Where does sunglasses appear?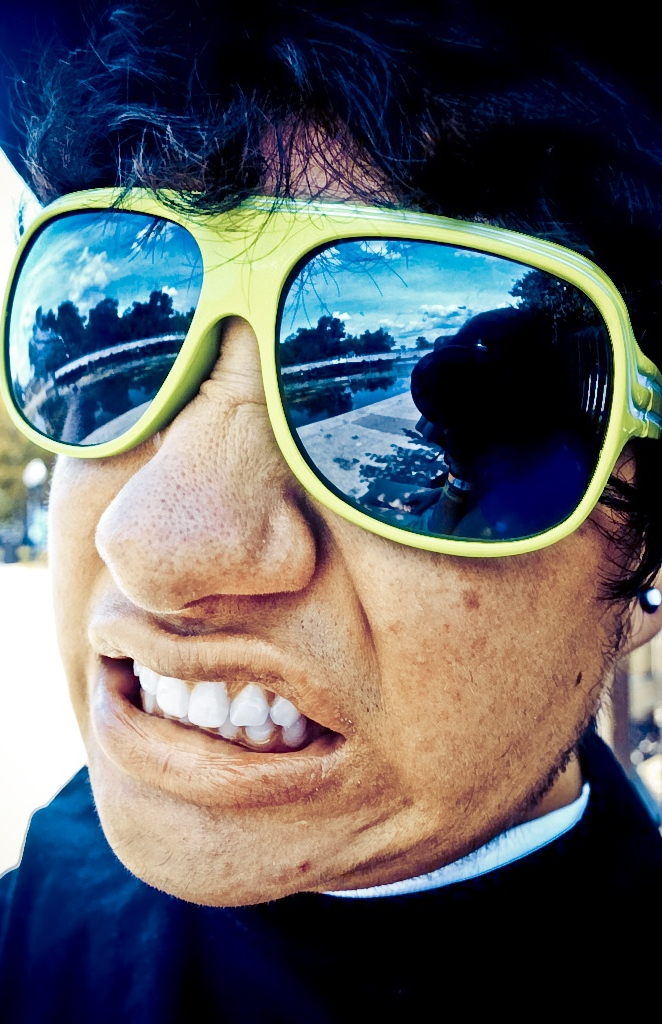
Appears at [left=0, top=186, right=661, bottom=560].
